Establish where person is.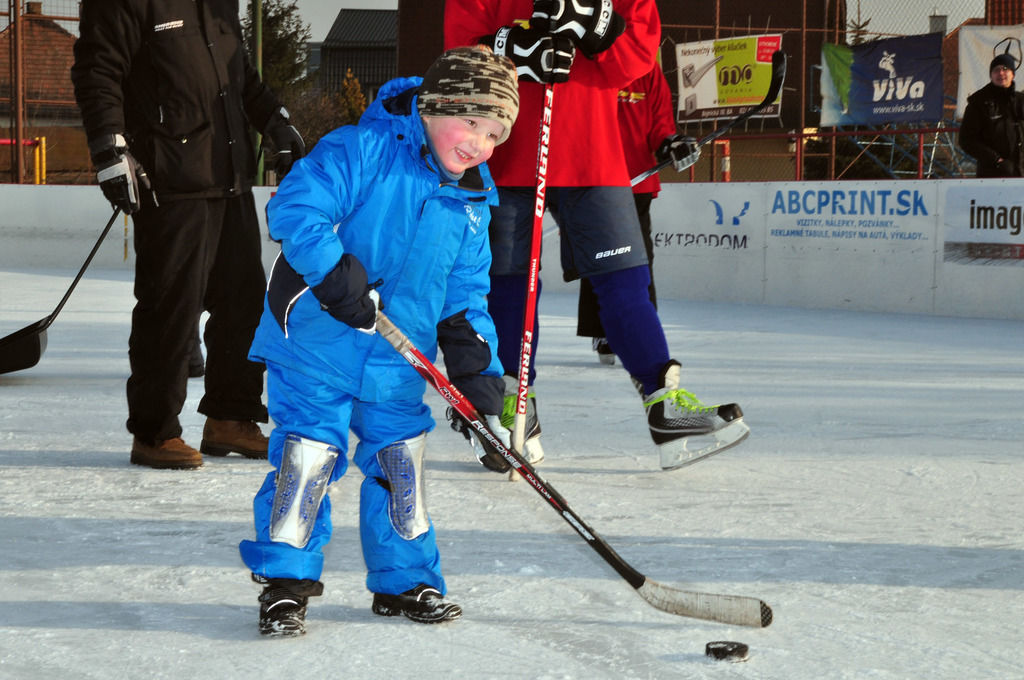
Established at [430,0,749,468].
